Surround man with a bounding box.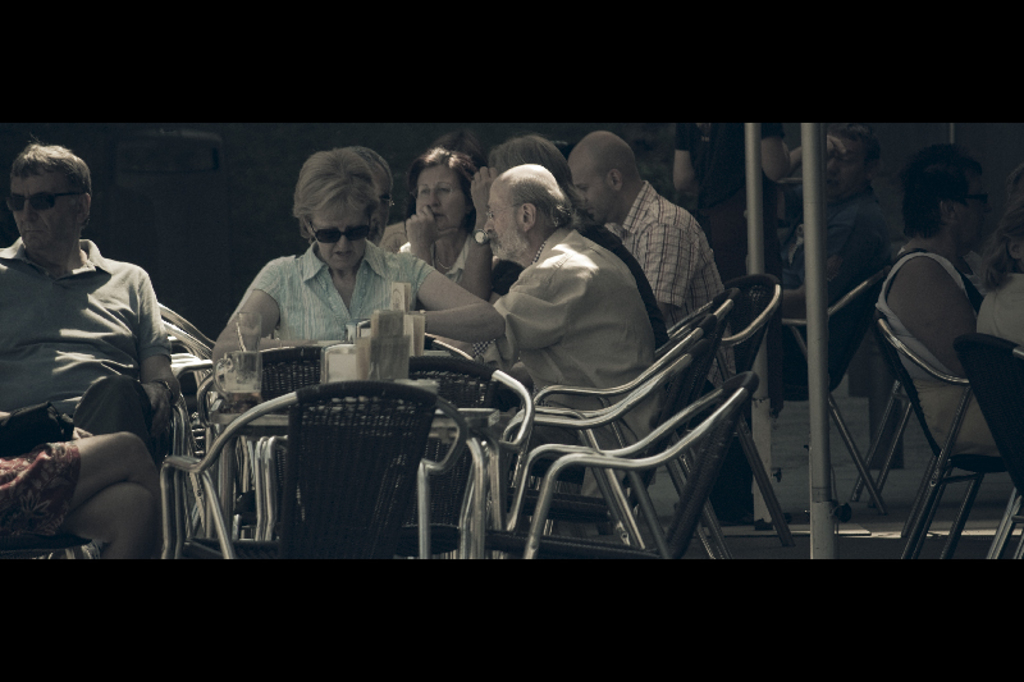
[x1=426, y1=160, x2=667, y2=499].
